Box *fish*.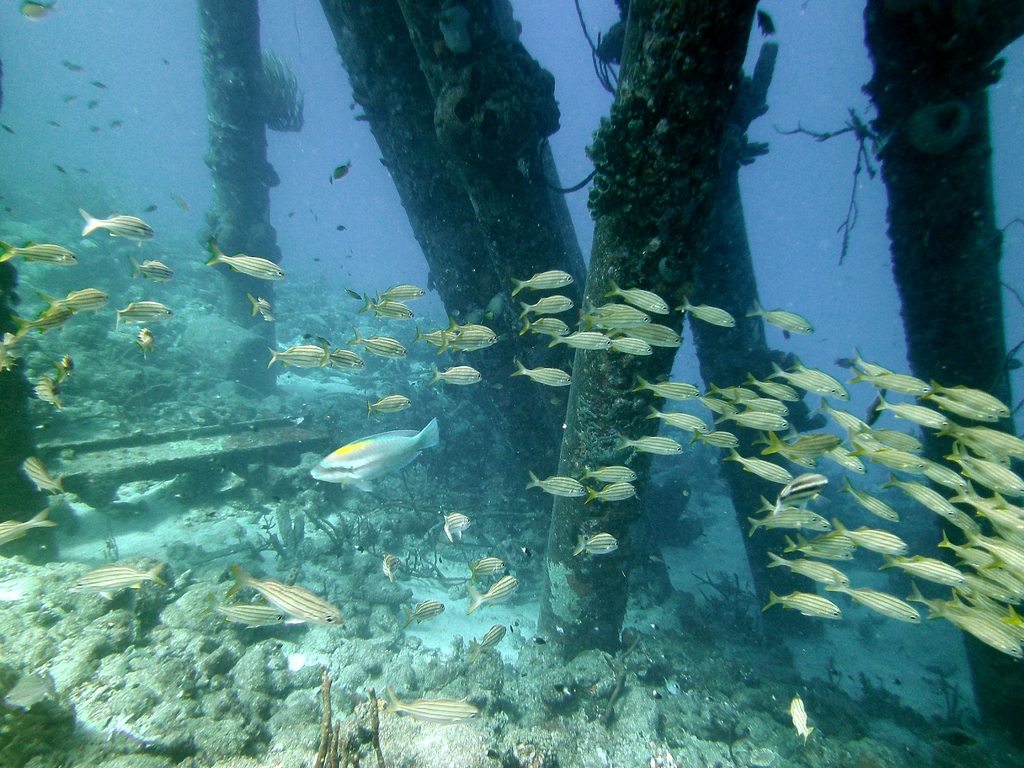
<bbox>783, 699, 814, 742</bbox>.
